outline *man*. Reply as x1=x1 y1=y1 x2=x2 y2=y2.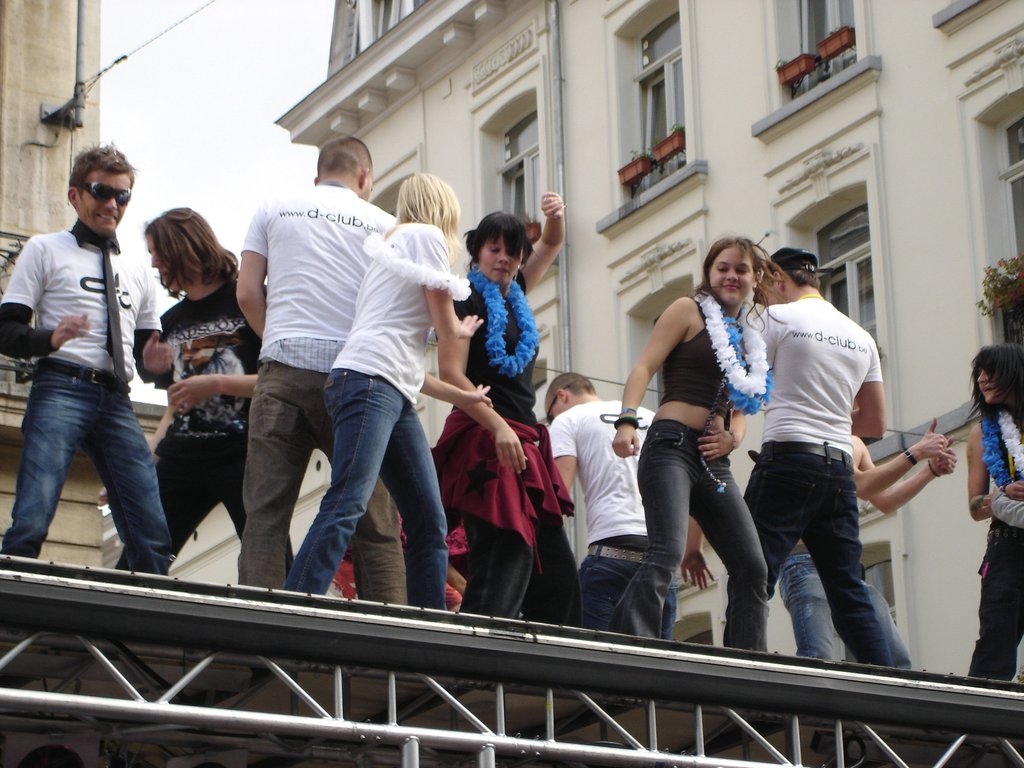
x1=112 y1=207 x2=298 y2=571.
